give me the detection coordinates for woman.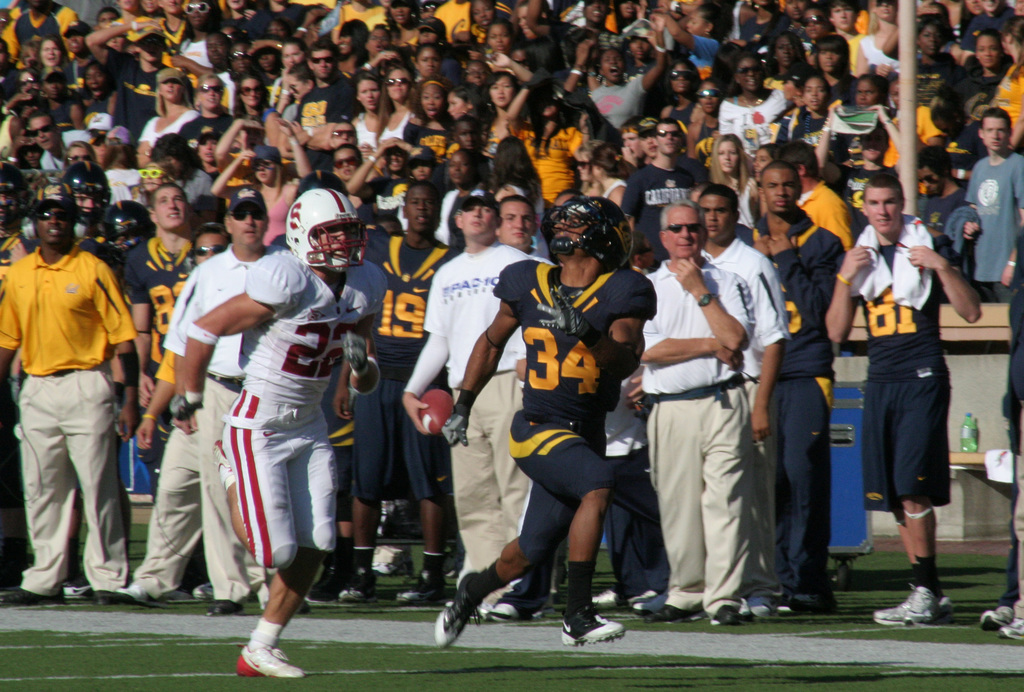
<bbox>132, 65, 204, 166</bbox>.
